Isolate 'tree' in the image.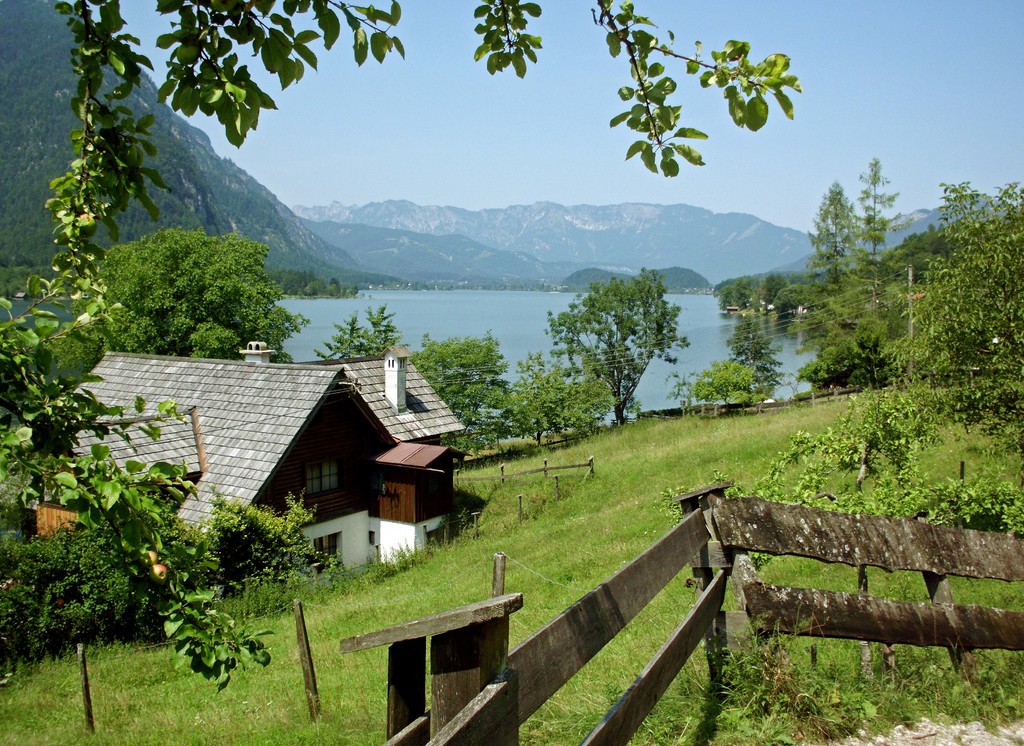
Isolated region: left=808, top=149, right=906, bottom=308.
